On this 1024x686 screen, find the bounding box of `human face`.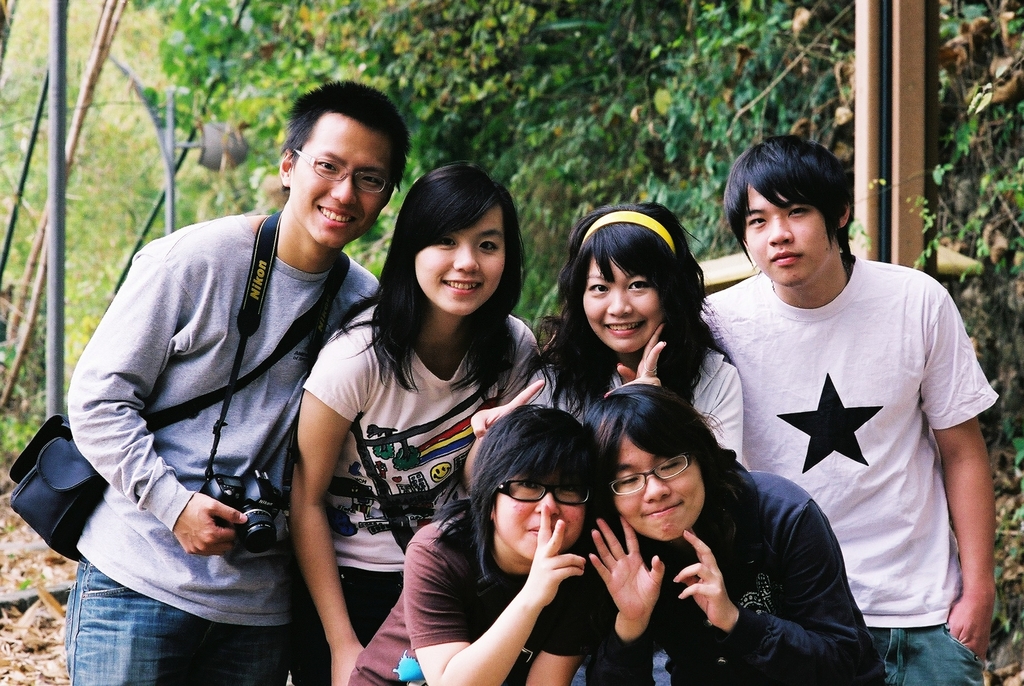
Bounding box: box(495, 470, 586, 561).
